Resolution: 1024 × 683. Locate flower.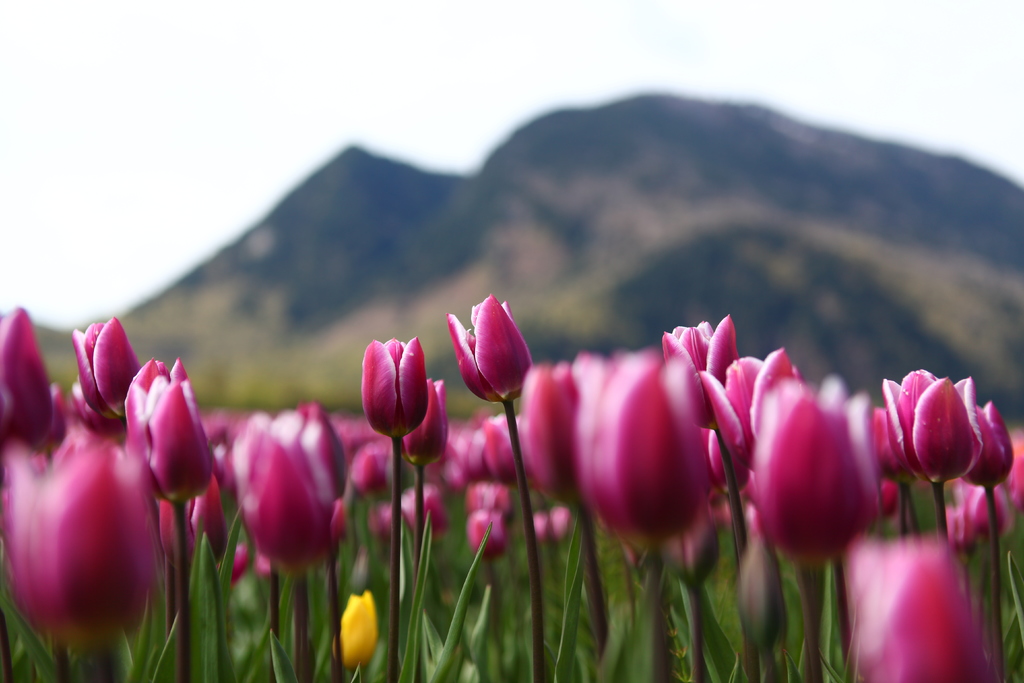
pyautogui.locateOnScreen(874, 363, 982, 483).
